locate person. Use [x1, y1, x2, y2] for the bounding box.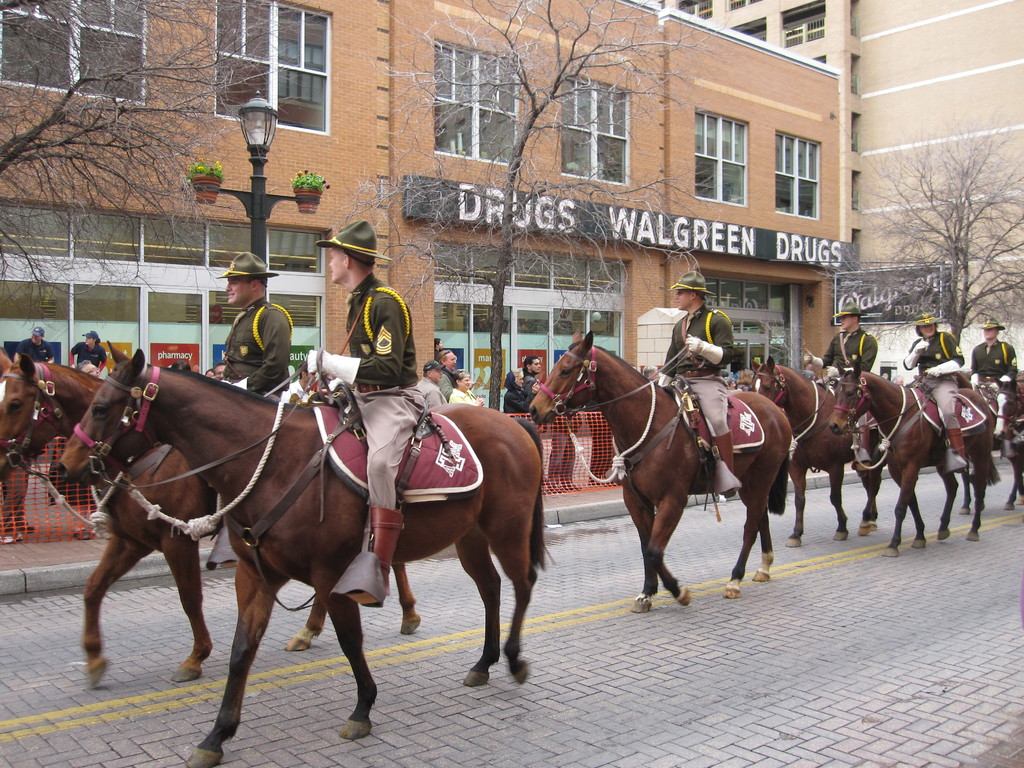
[502, 369, 534, 415].
